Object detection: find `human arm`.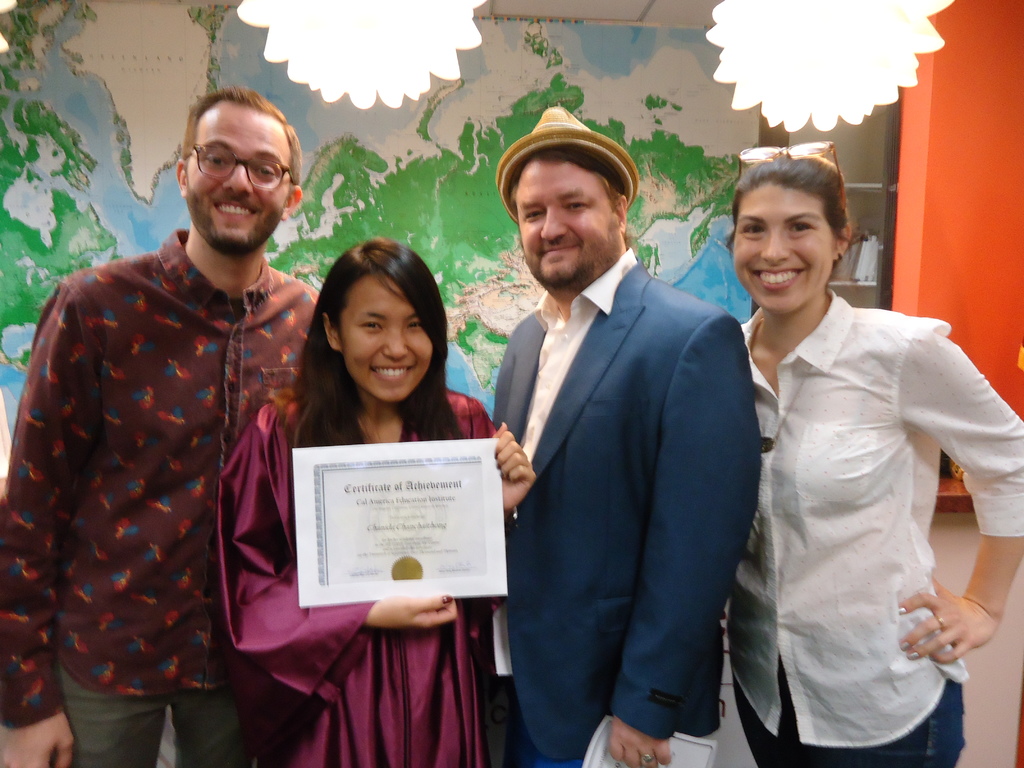
[x1=605, y1=315, x2=764, y2=767].
